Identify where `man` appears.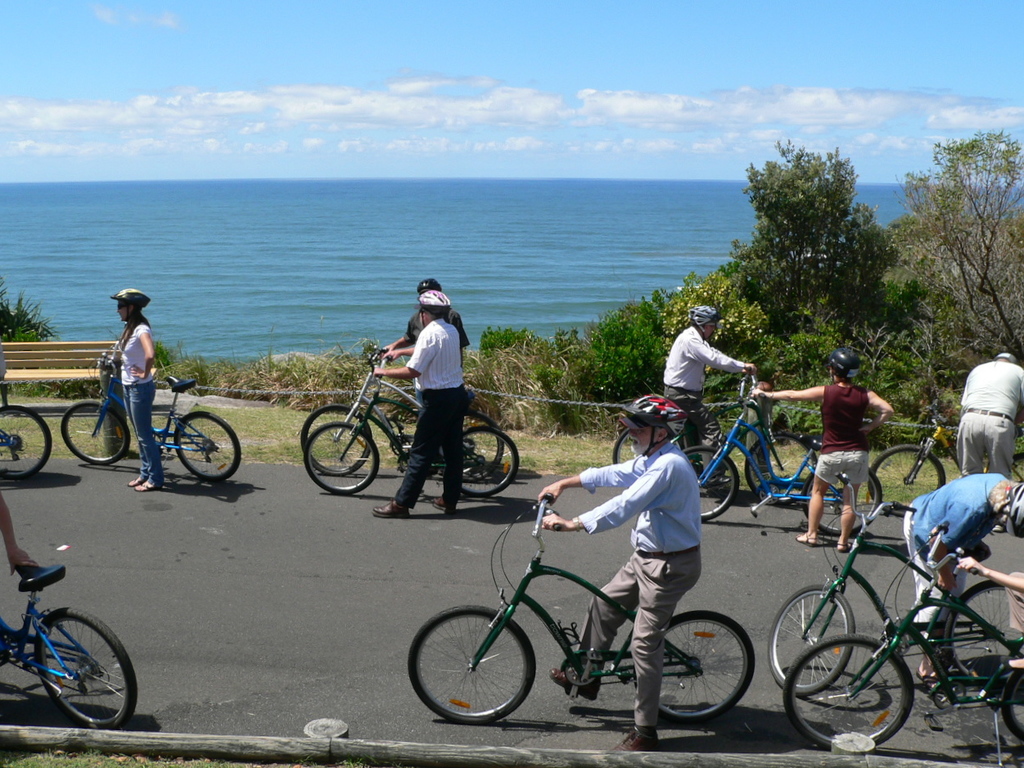
Appears at [x1=905, y1=472, x2=1023, y2=700].
